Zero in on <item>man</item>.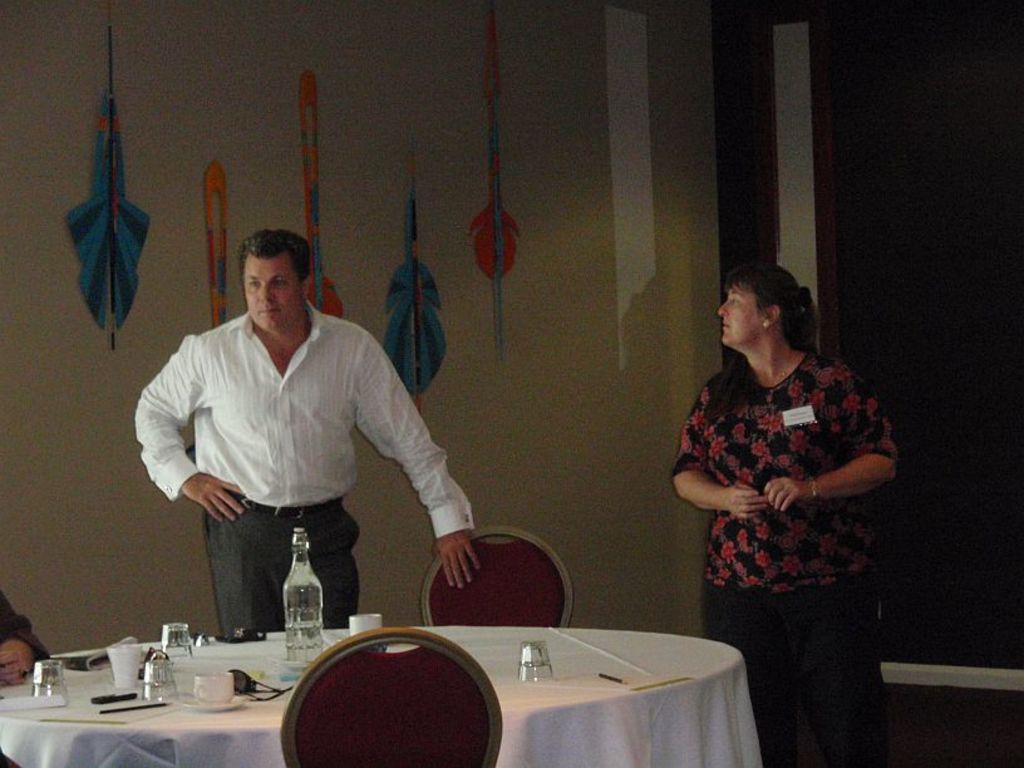
Zeroed in: [left=141, top=218, right=482, bottom=634].
